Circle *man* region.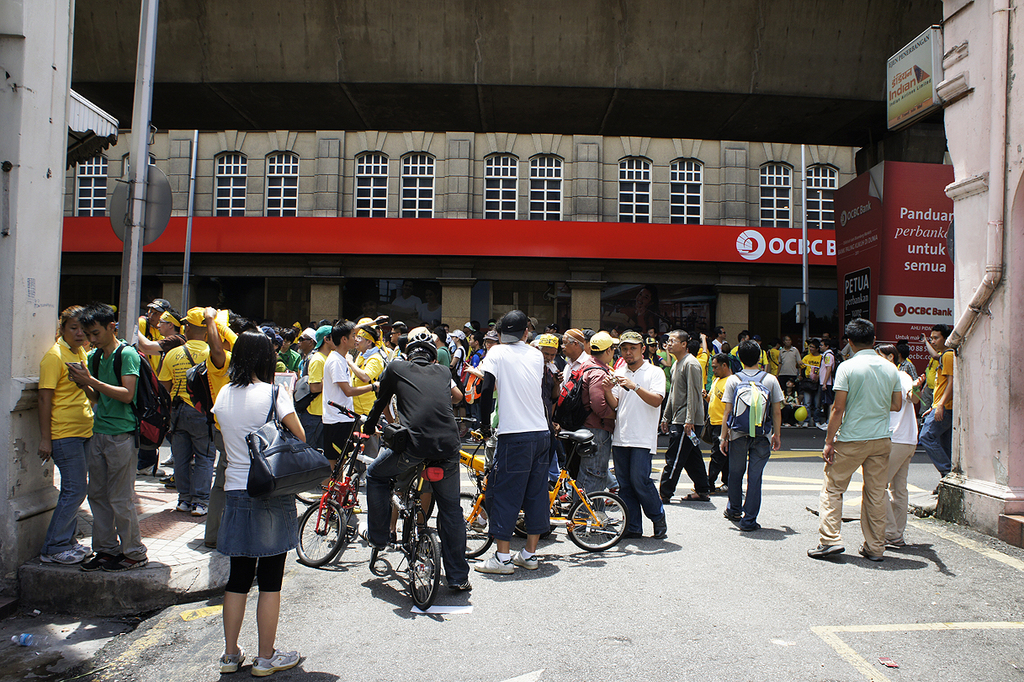
Region: [left=715, top=326, right=727, bottom=353].
